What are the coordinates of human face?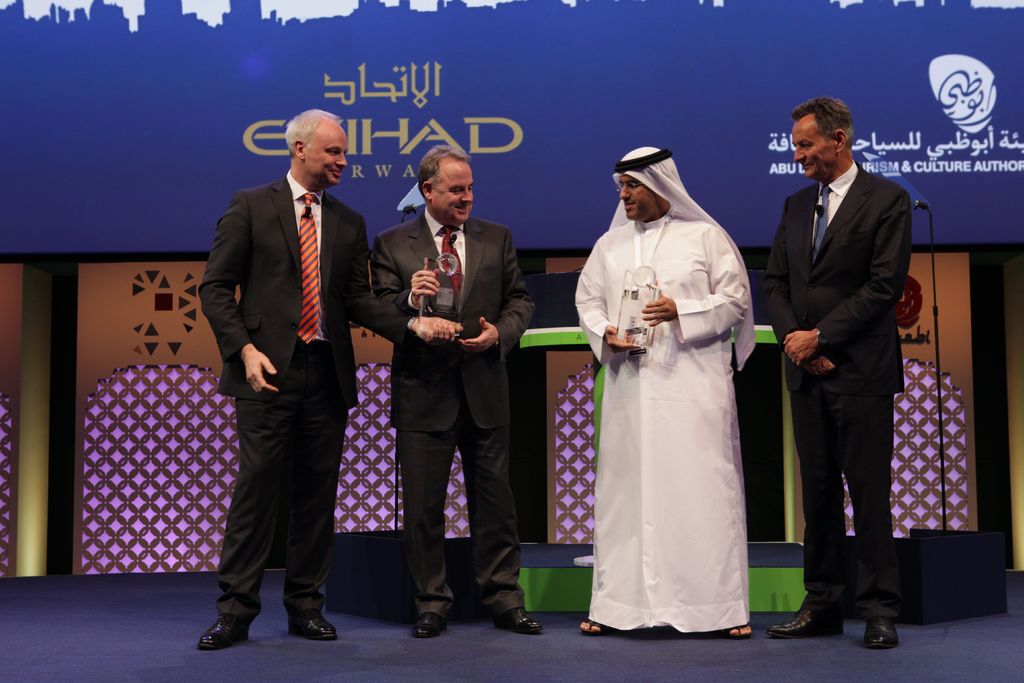
{"x1": 307, "y1": 119, "x2": 348, "y2": 186}.
